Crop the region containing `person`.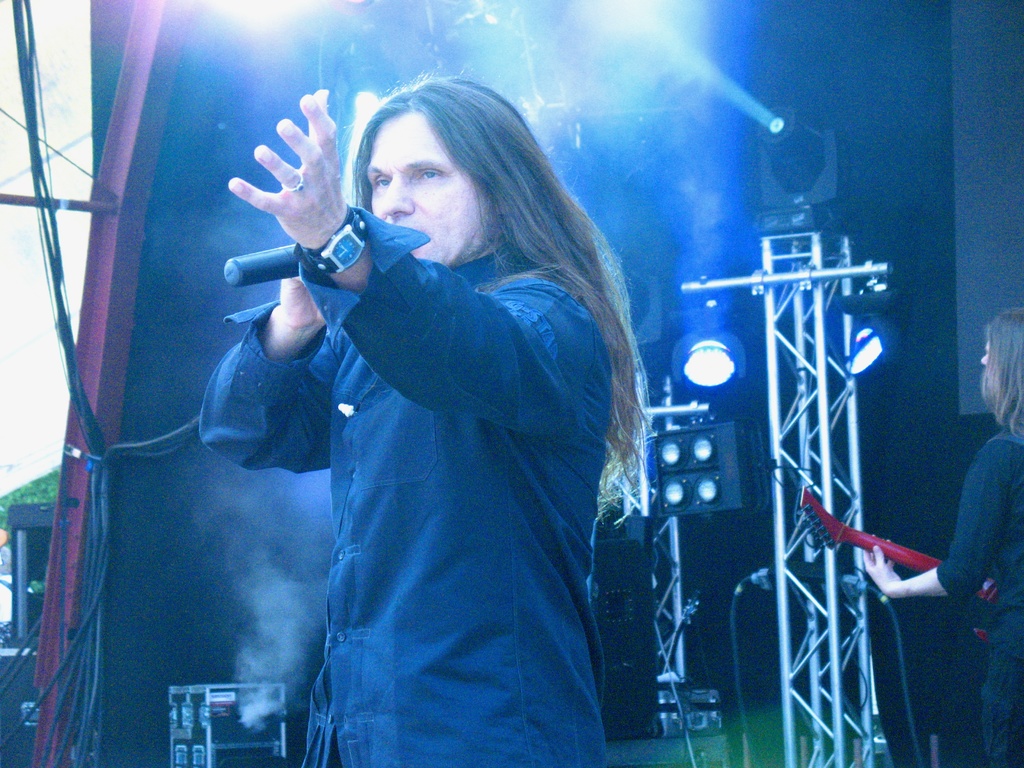
Crop region: <bbox>858, 309, 1023, 767</bbox>.
